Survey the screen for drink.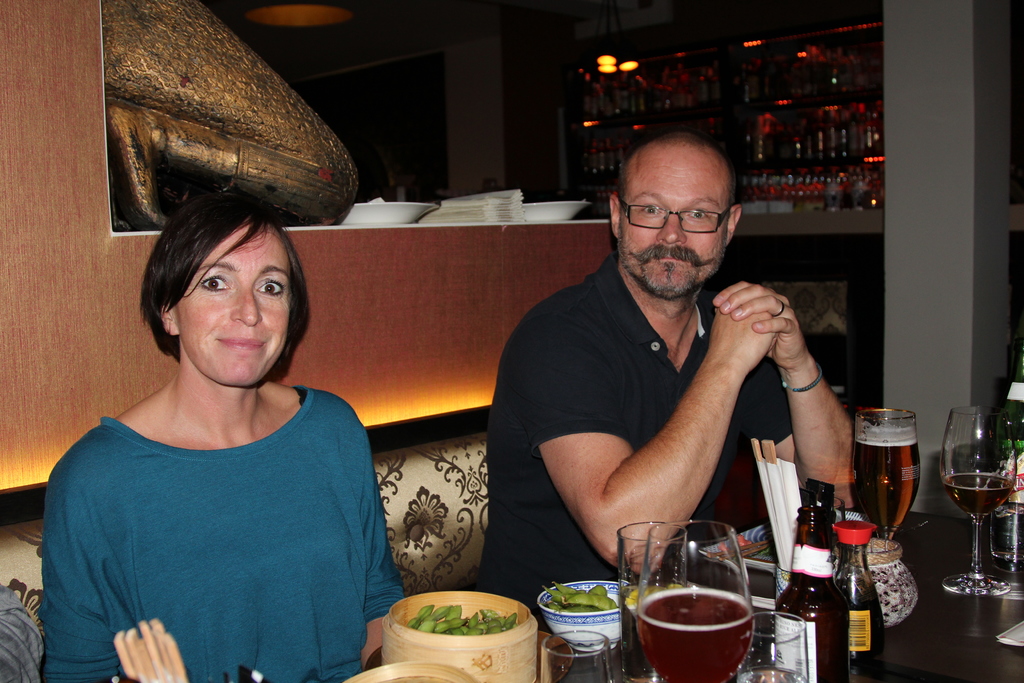
Survey found: 988/358/1023/563.
